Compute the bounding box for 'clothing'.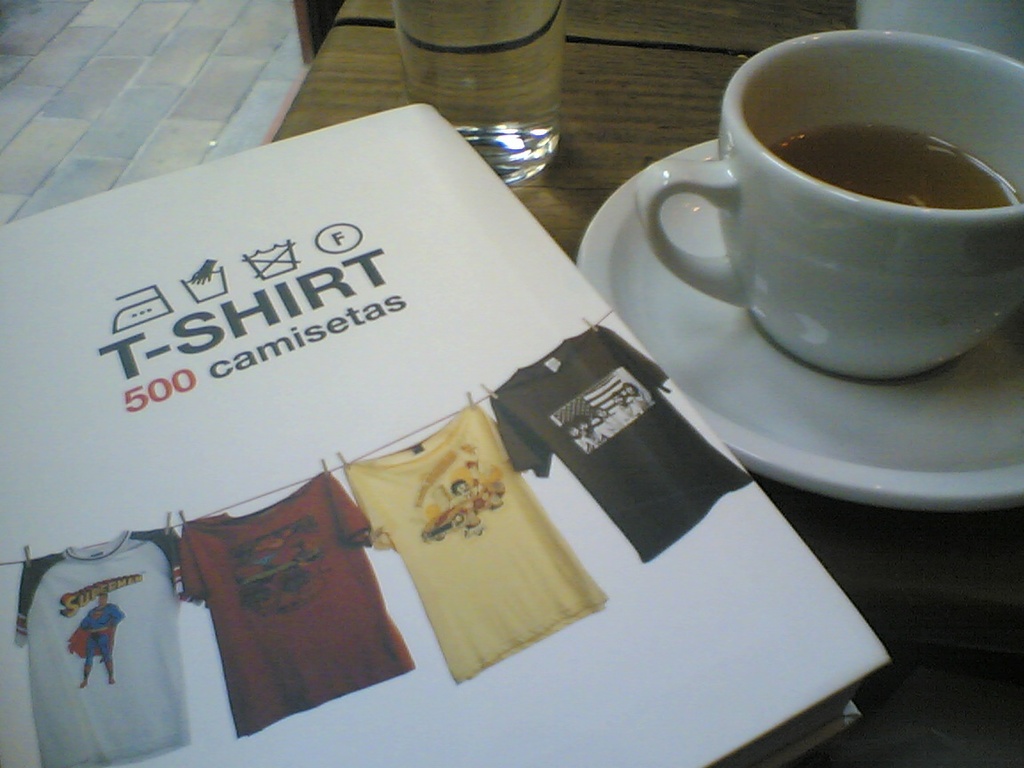
region(179, 468, 414, 740).
